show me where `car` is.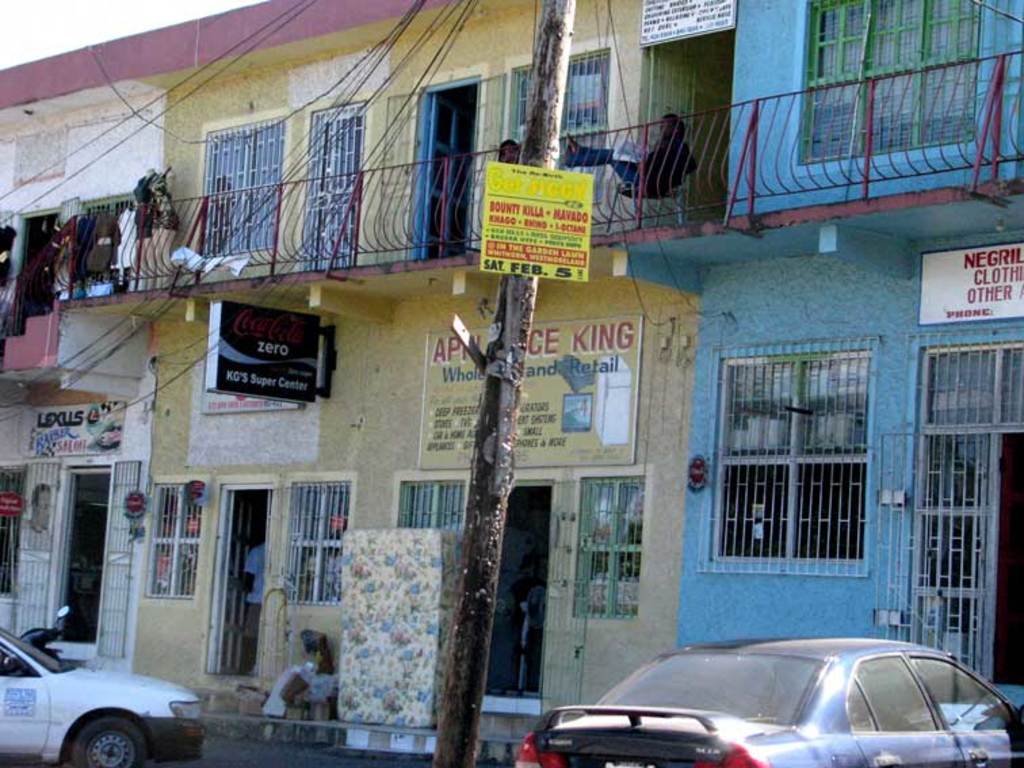
`car` is at rect(513, 637, 1023, 767).
